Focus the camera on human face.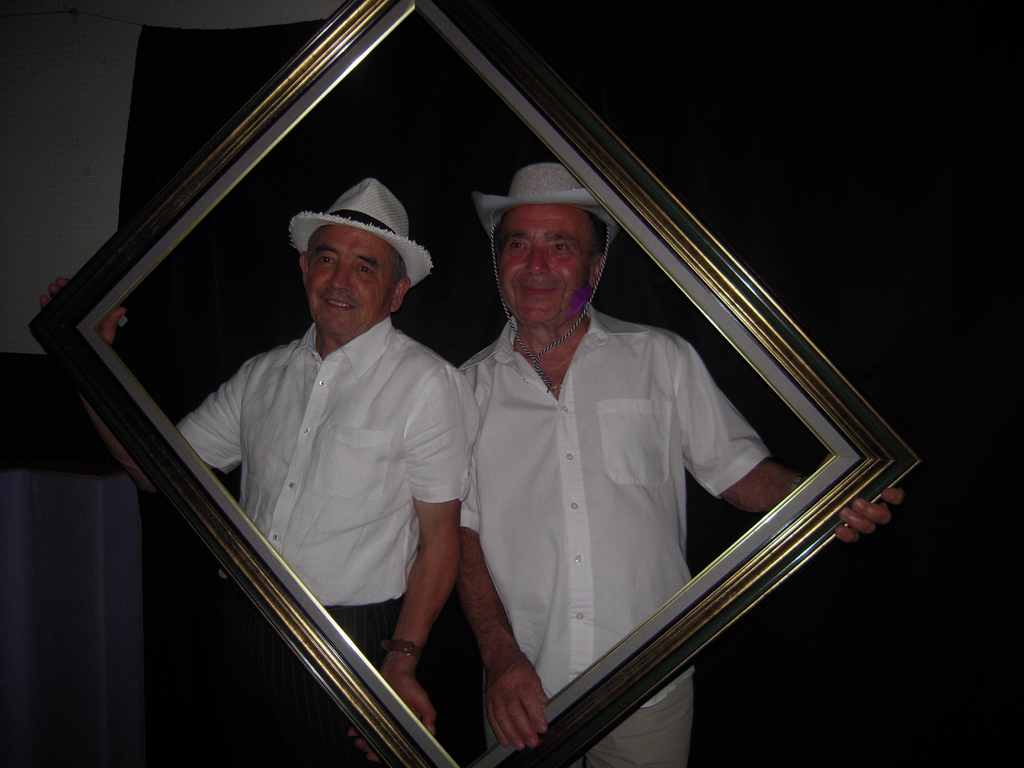
Focus region: 307 224 395 333.
